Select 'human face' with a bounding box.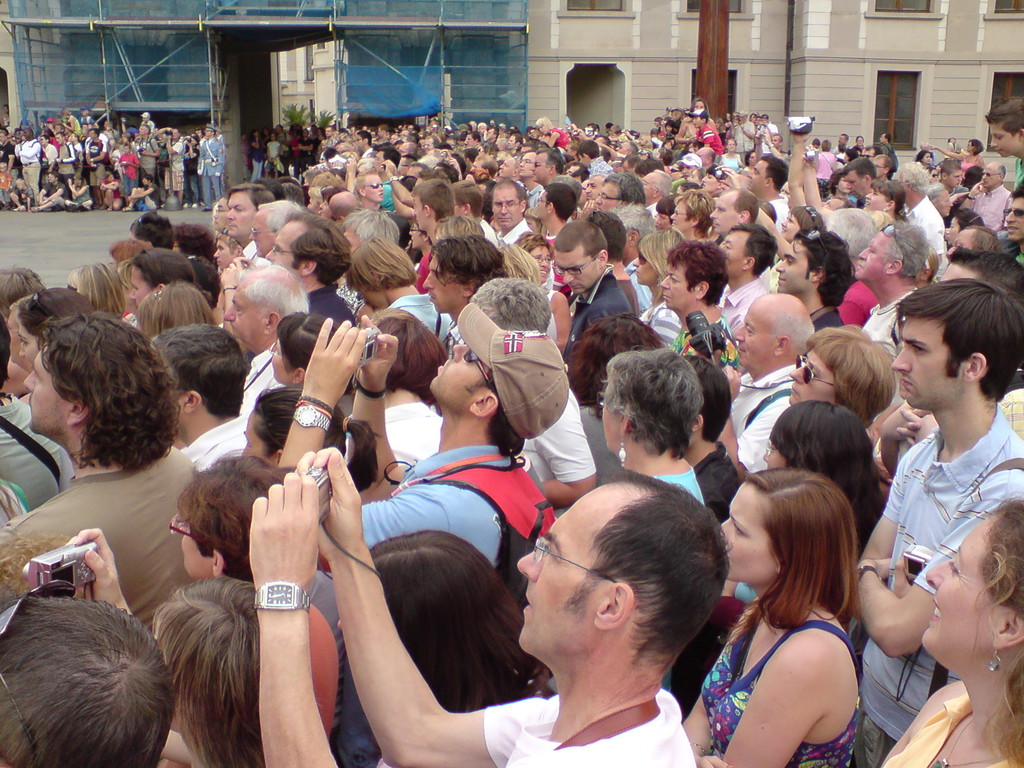
x1=844, y1=170, x2=863, y2=196.
